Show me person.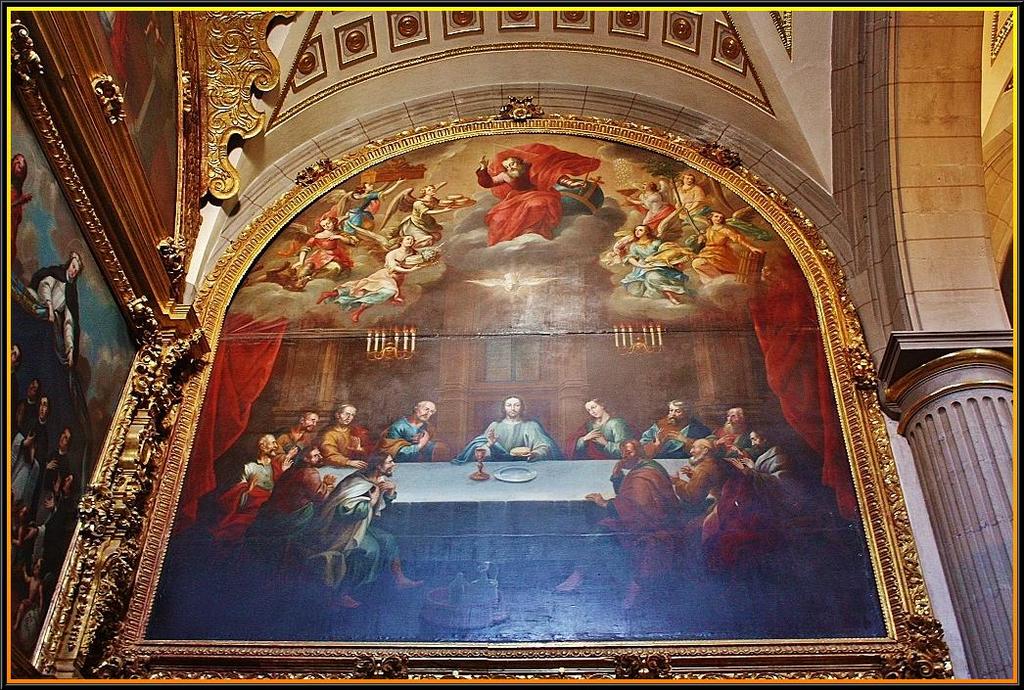
person is here: {"x1": 324, "y1": 176, "x2": 406, "y2": 243}.
